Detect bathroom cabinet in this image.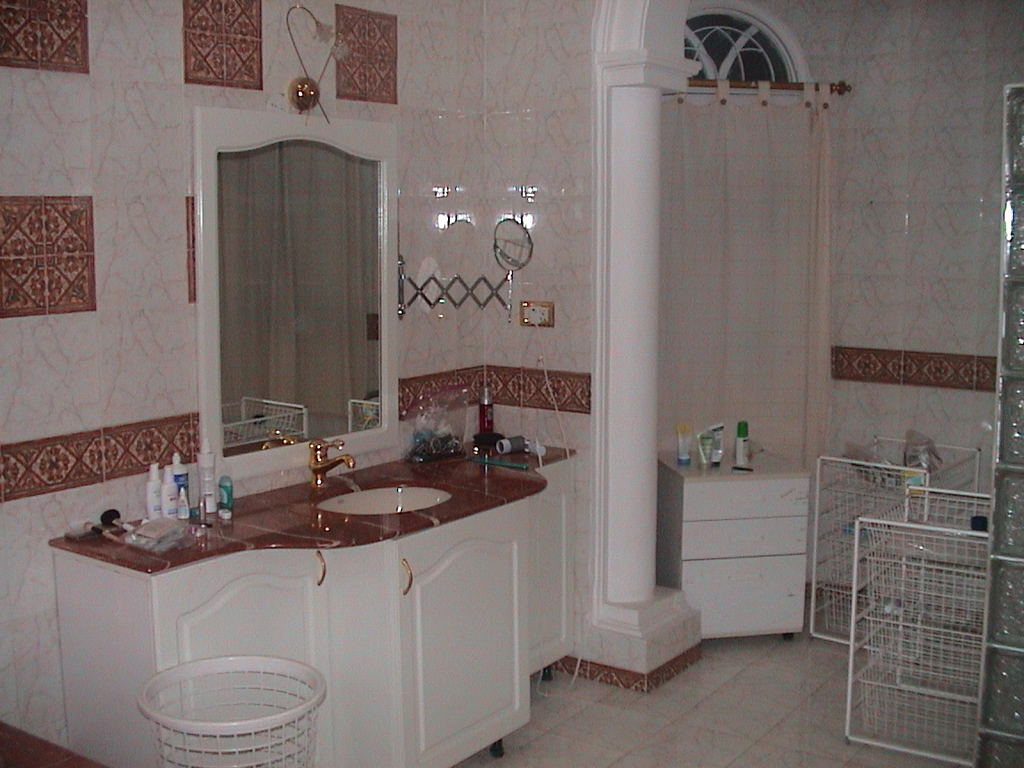
Detection: 42,421,588,767.
